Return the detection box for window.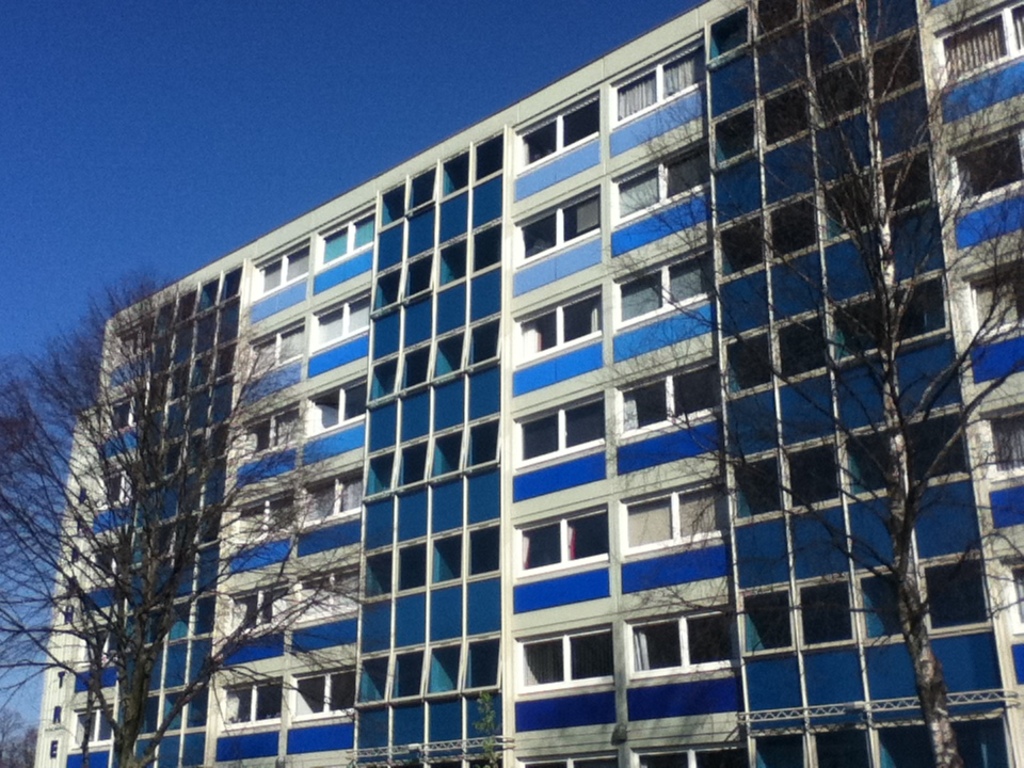
select_region(115, 320, 150, 365).
